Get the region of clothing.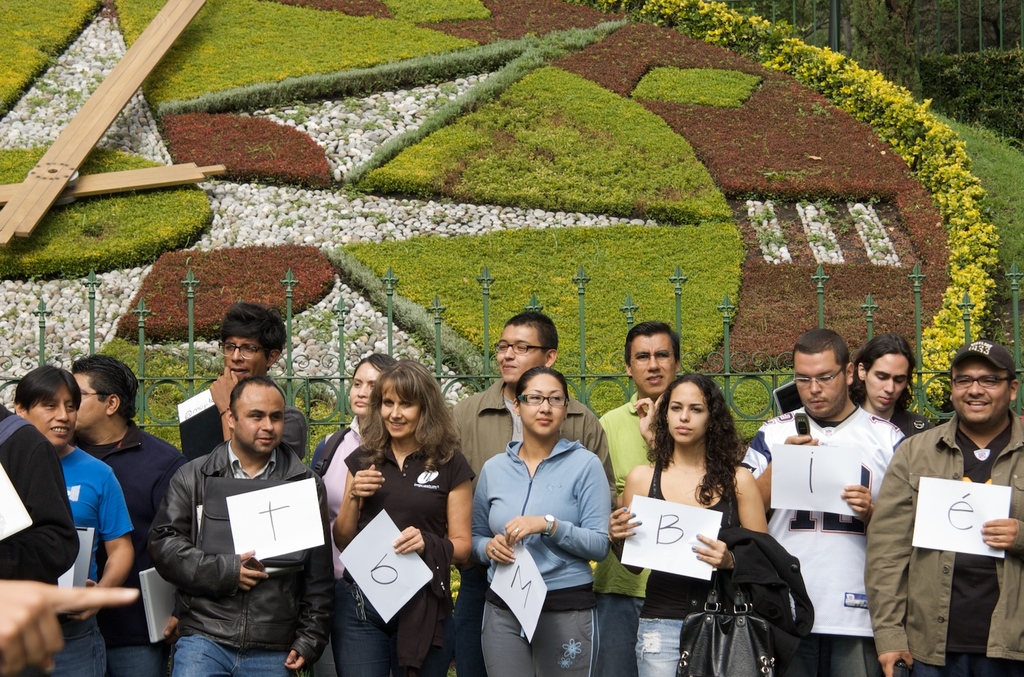
left=641, top=469, right=746, bottom=676.
